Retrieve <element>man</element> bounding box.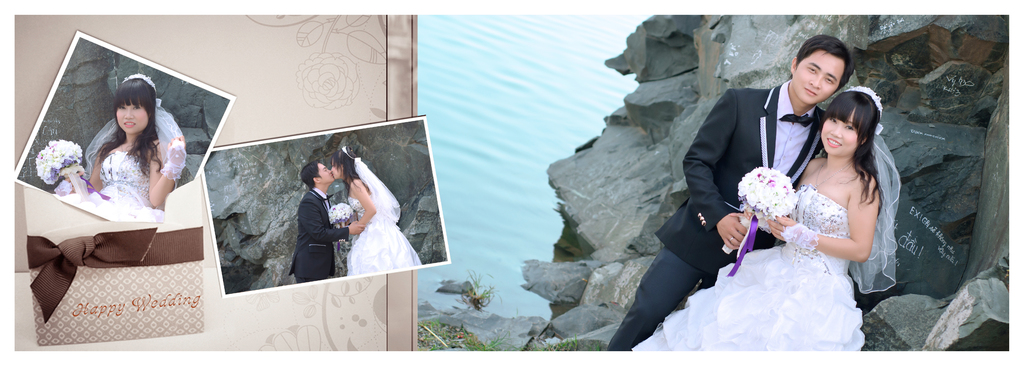
Bounding box: <box>612,37,851,351</box>.
